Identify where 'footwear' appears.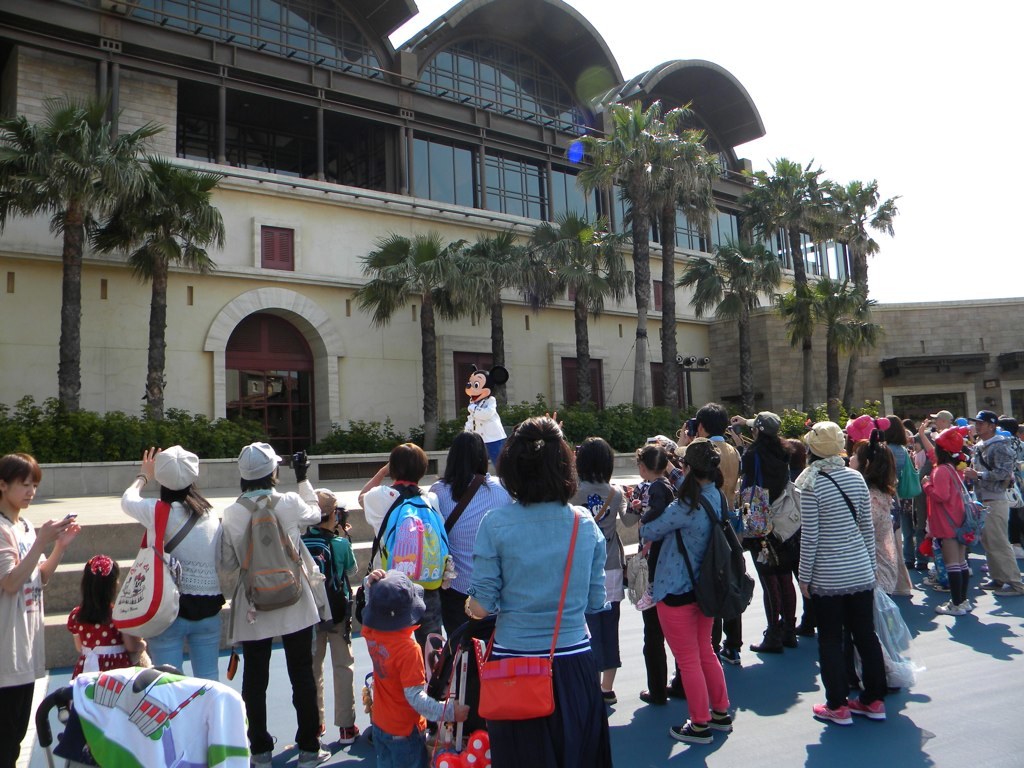
Appears at Rect(338, 721, 364, 745).
